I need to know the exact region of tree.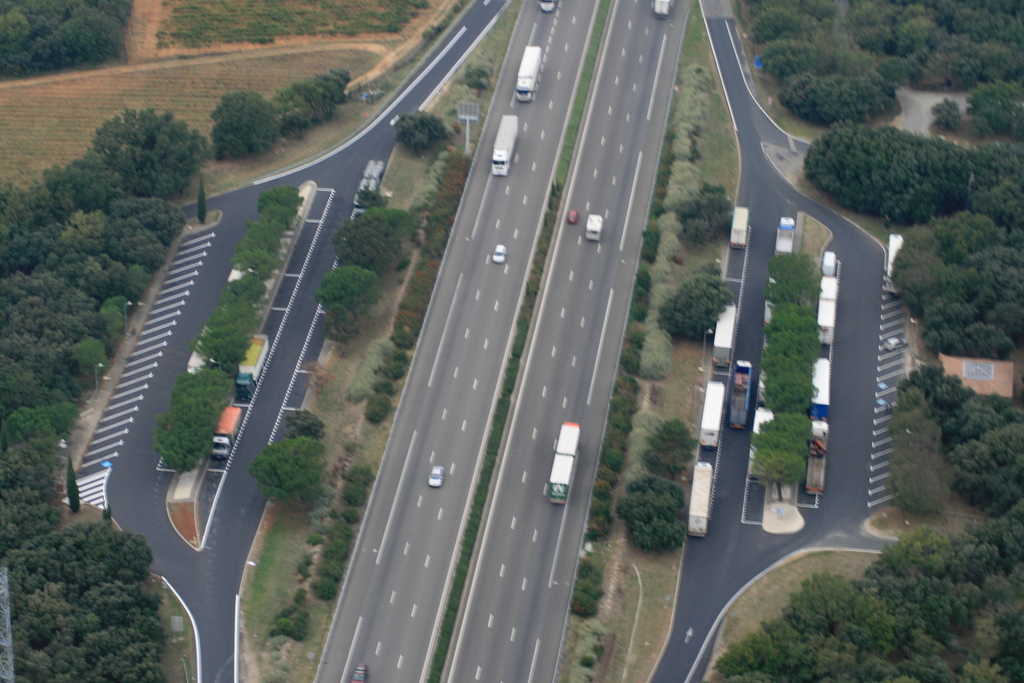
Region: <bbox>622, 475, 683, 565</bbox>.
